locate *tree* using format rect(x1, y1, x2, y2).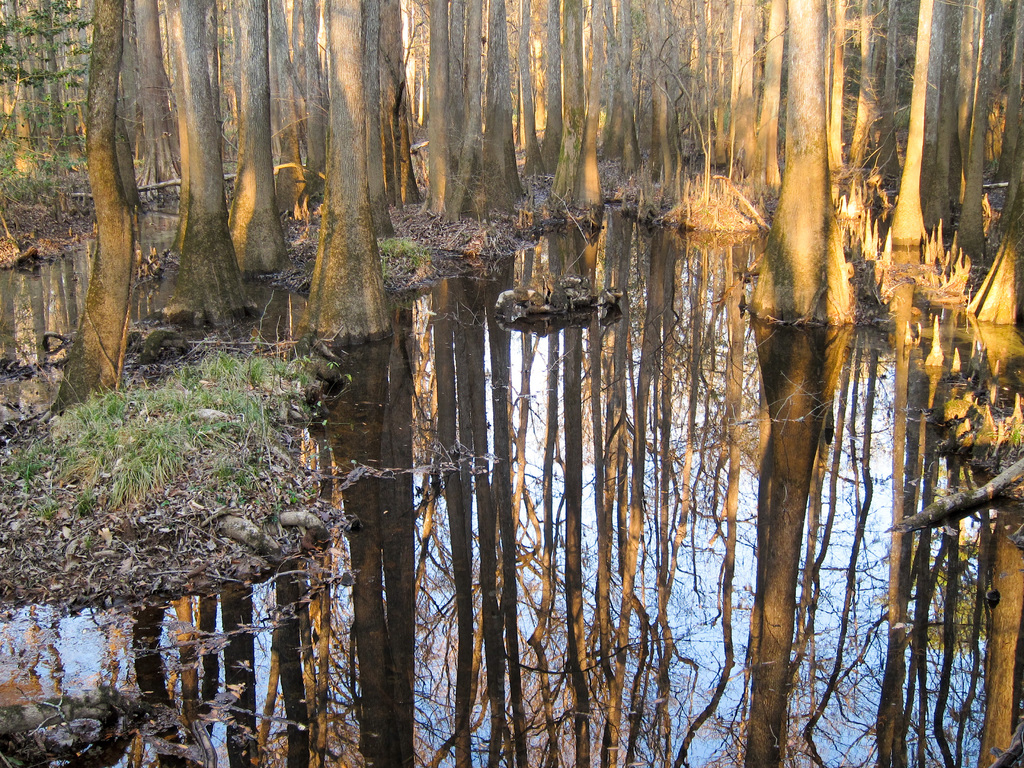
rect(740, 0, 851, 320).
